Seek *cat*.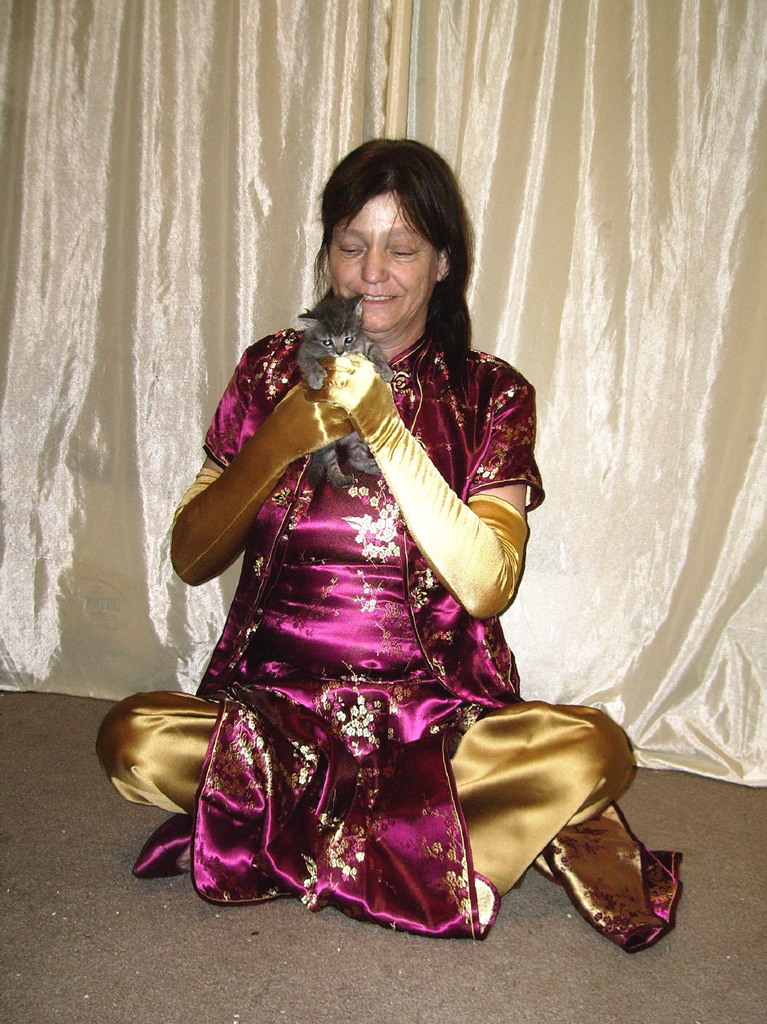
select_region(293, 286, 365, 492).
